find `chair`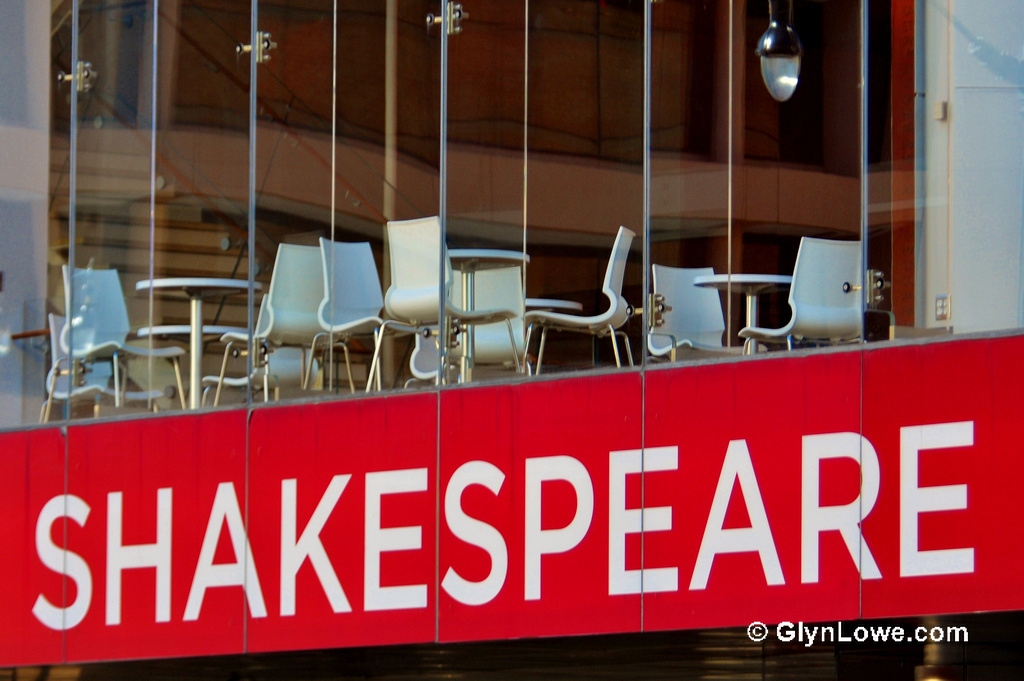
pyautogui.locateOnScreen(885, 324, 957, 340)
